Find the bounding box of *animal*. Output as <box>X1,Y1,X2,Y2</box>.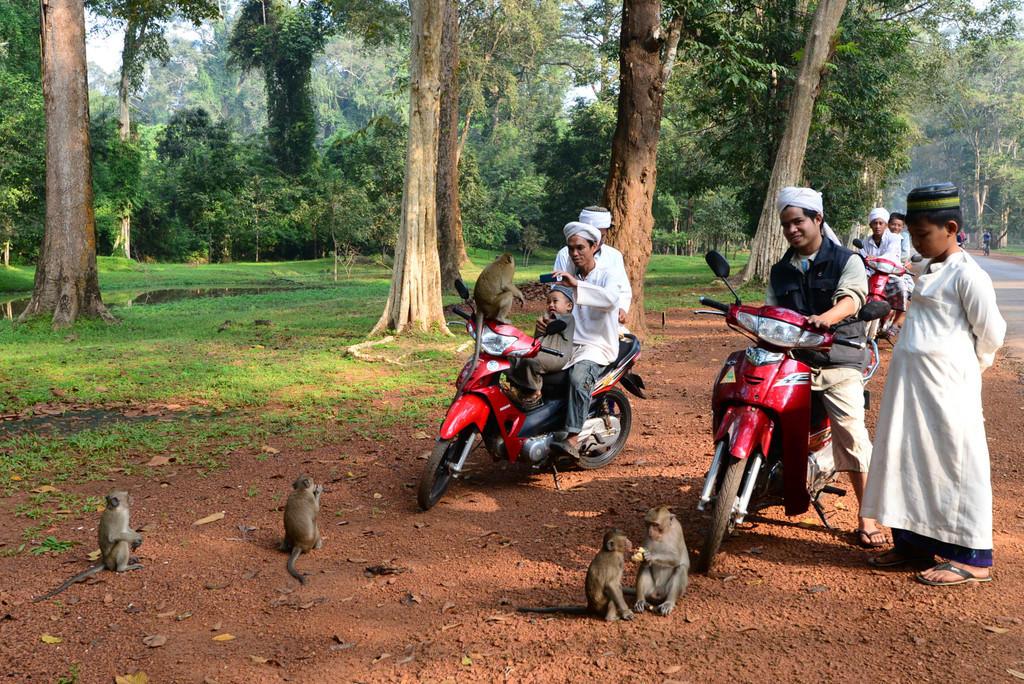
<box>457,250,527,385</box>.
